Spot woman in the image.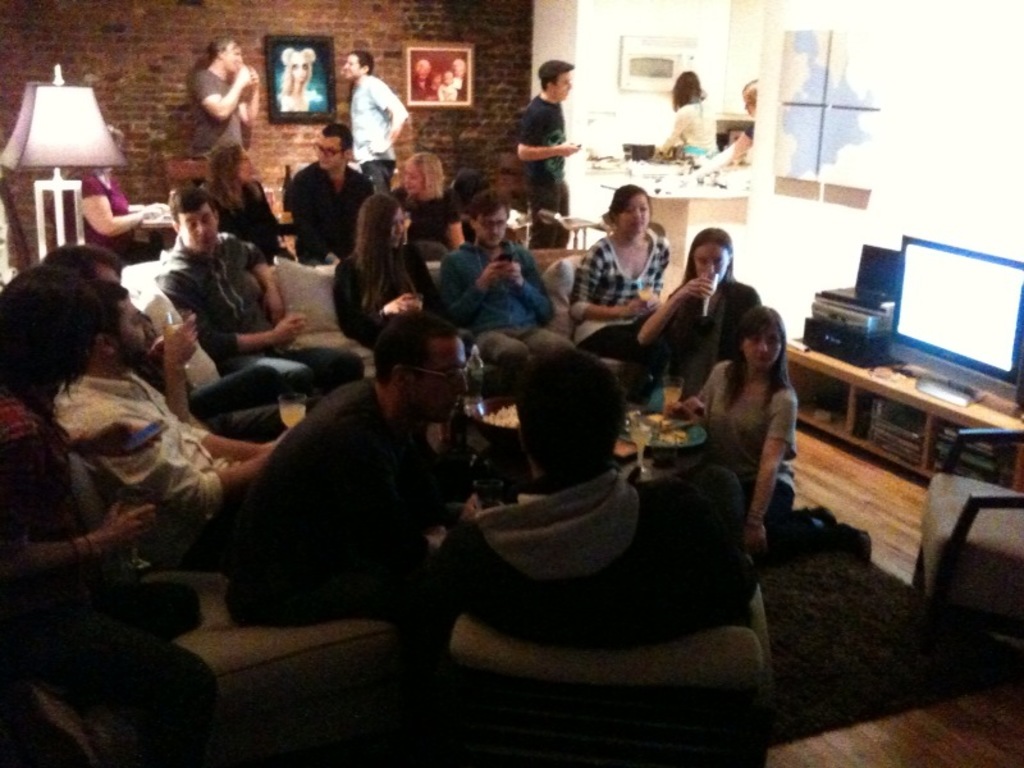
woman found at box(196, 140, 296, 256).
